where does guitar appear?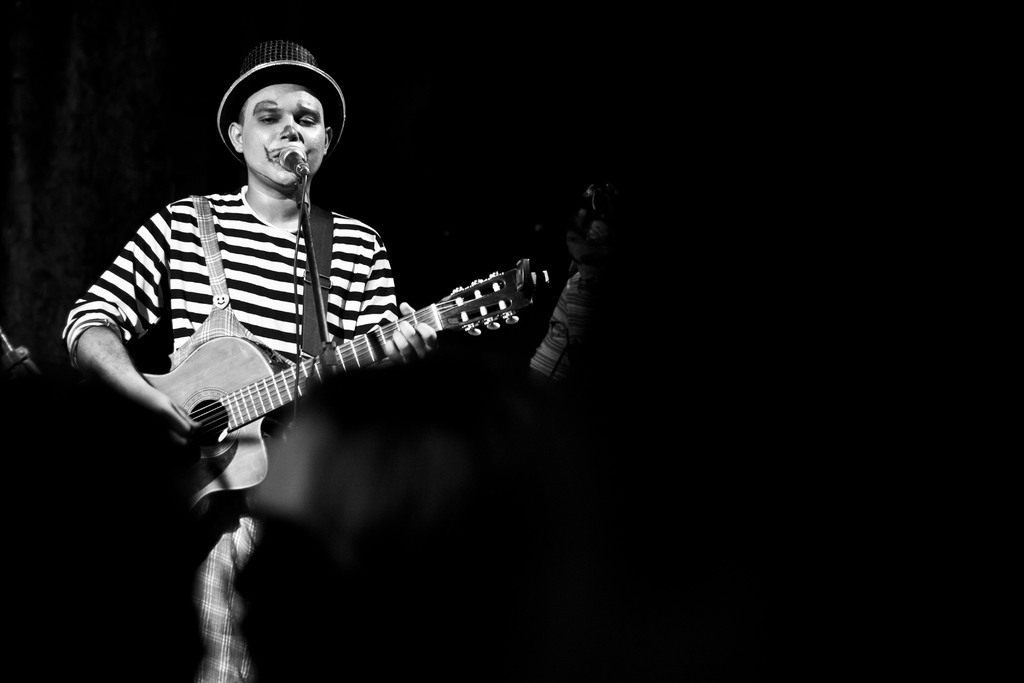
Appears at <box>127,243,563,516</box>.
